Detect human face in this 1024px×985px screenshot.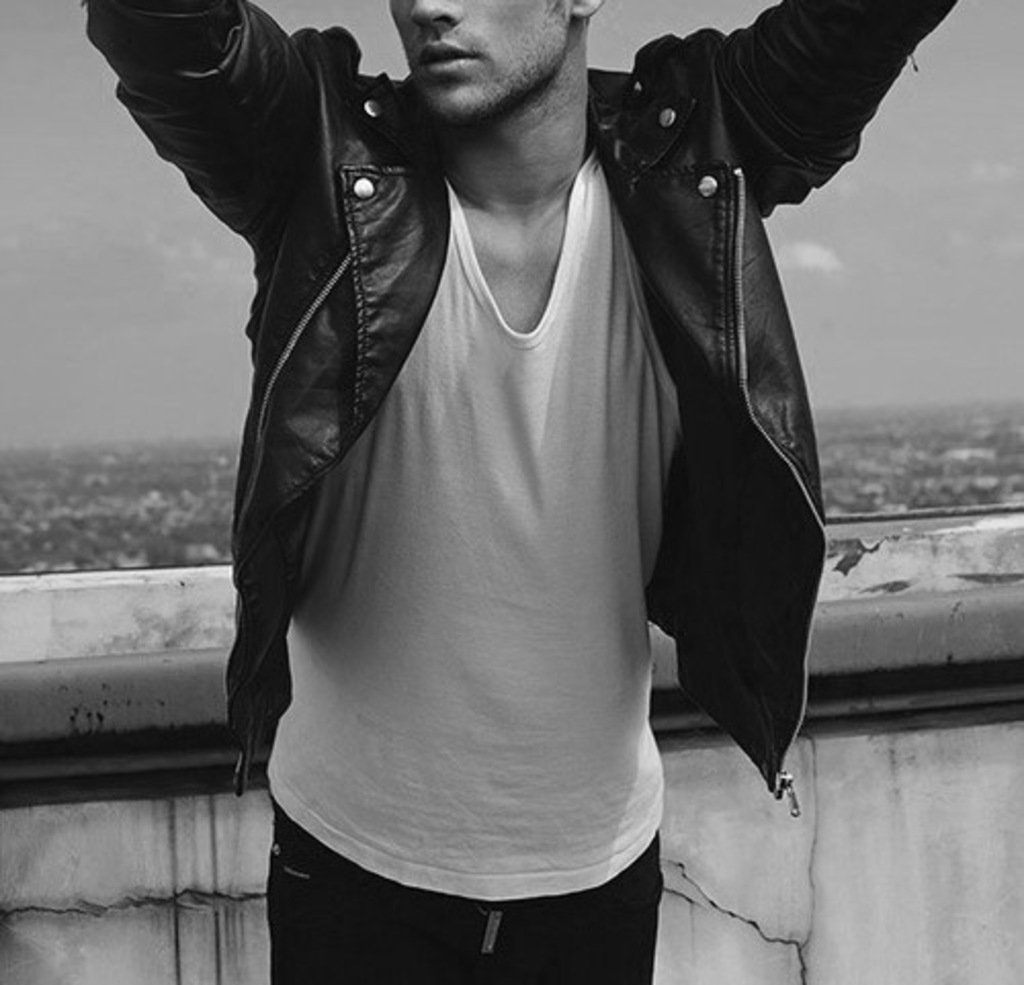
Detection: 387:0:580:125.
